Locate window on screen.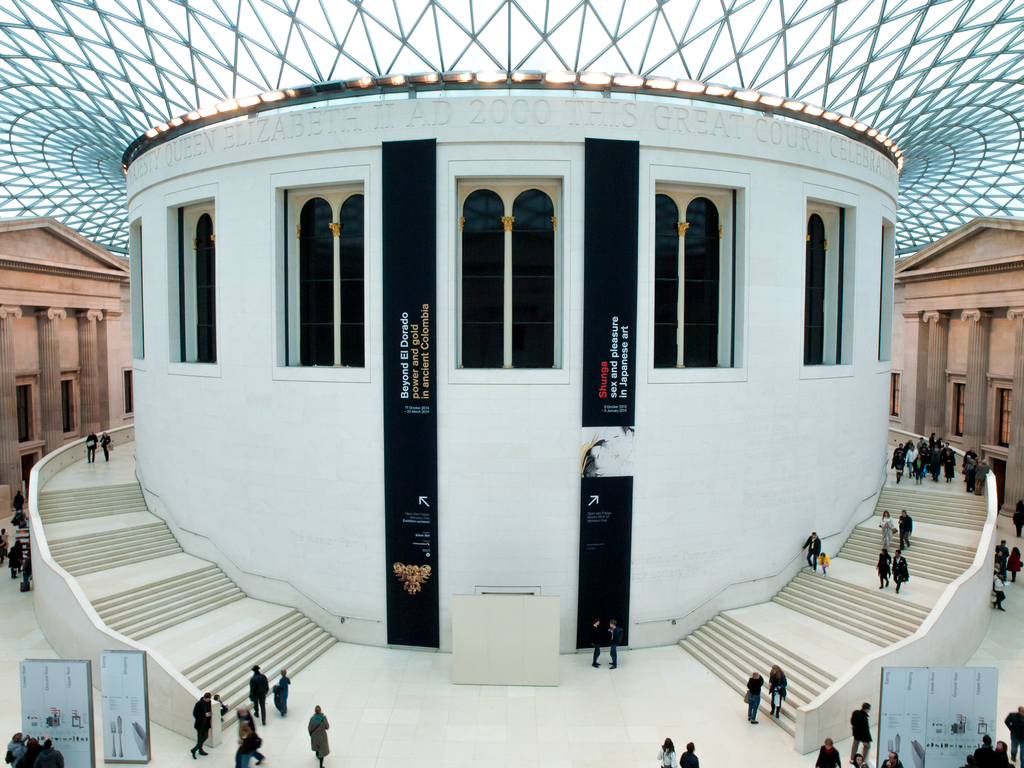
On screen at 59:368:83:436.
